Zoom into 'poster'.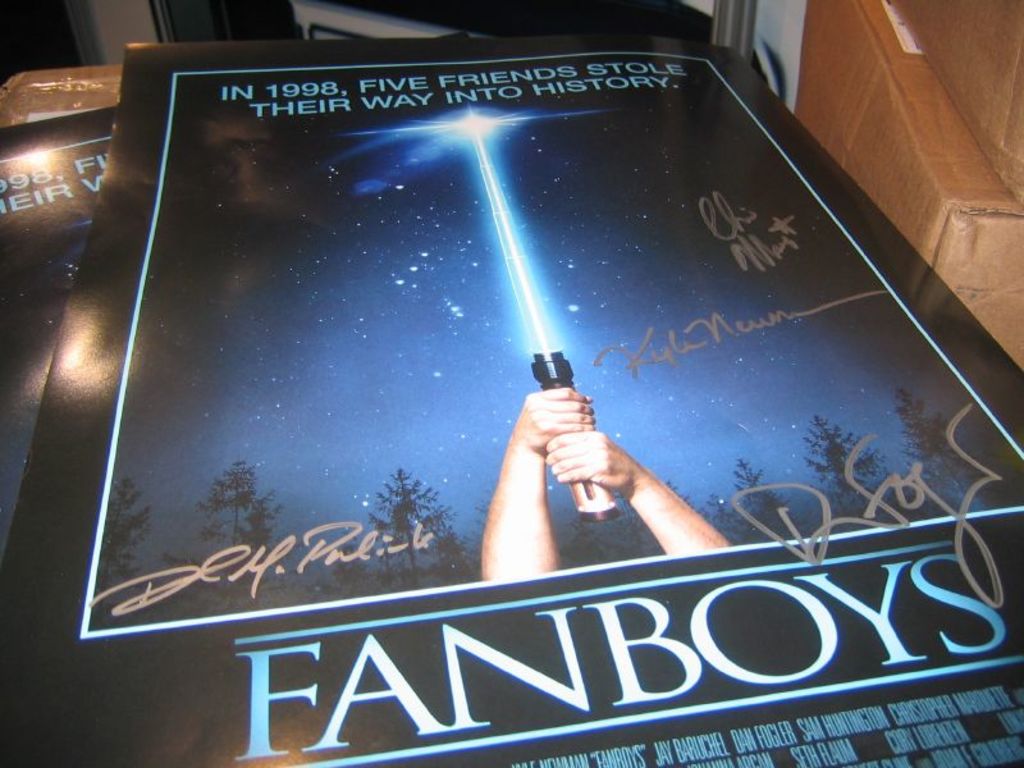
Zoom target: crop(0, 40, 1023, 767).
